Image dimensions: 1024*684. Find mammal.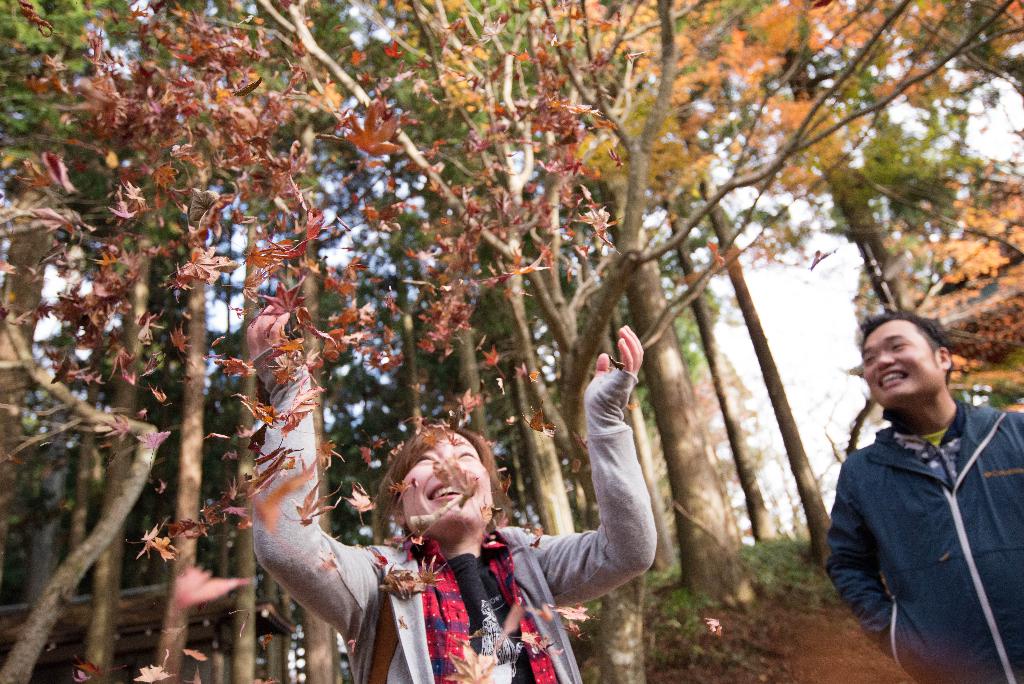
252 303 662 683.
